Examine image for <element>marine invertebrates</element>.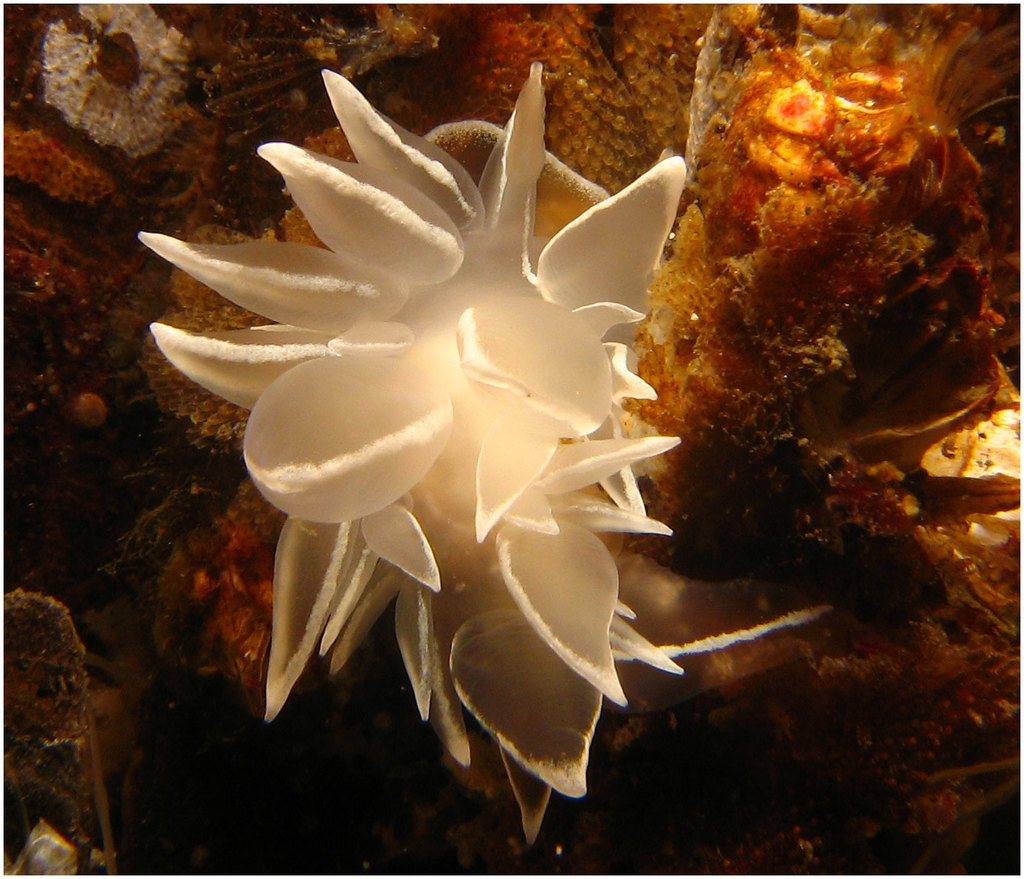
Examination result: [402, 0, 674, 271].
